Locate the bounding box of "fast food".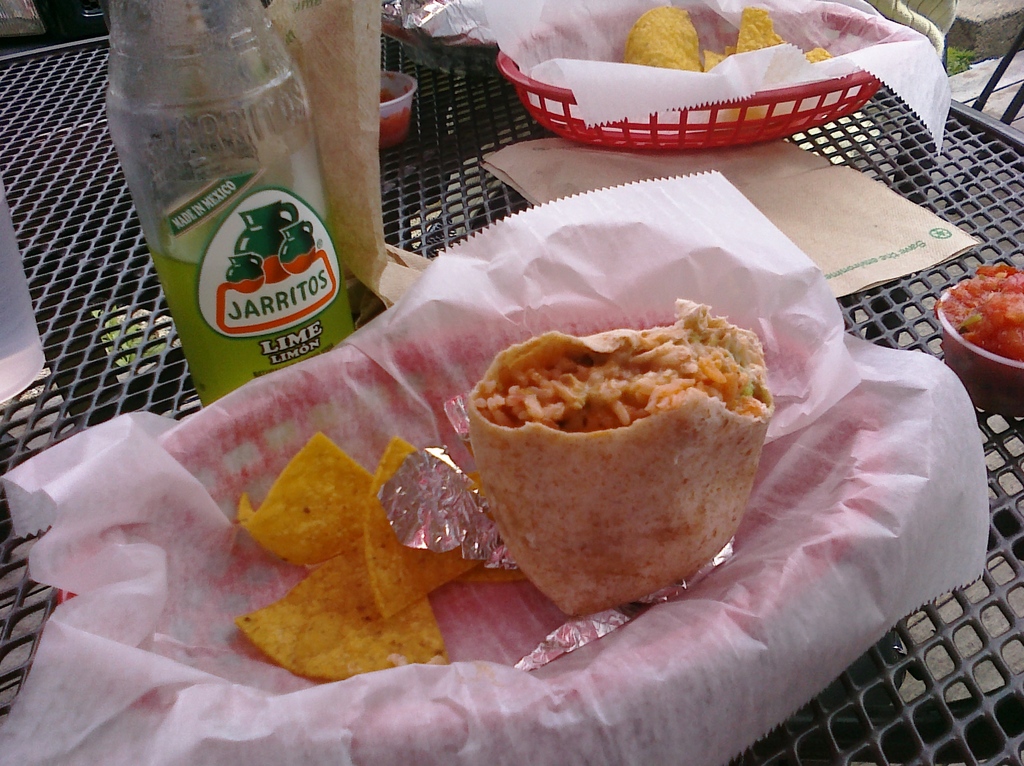
Bounding box: 609,2,709,88.
